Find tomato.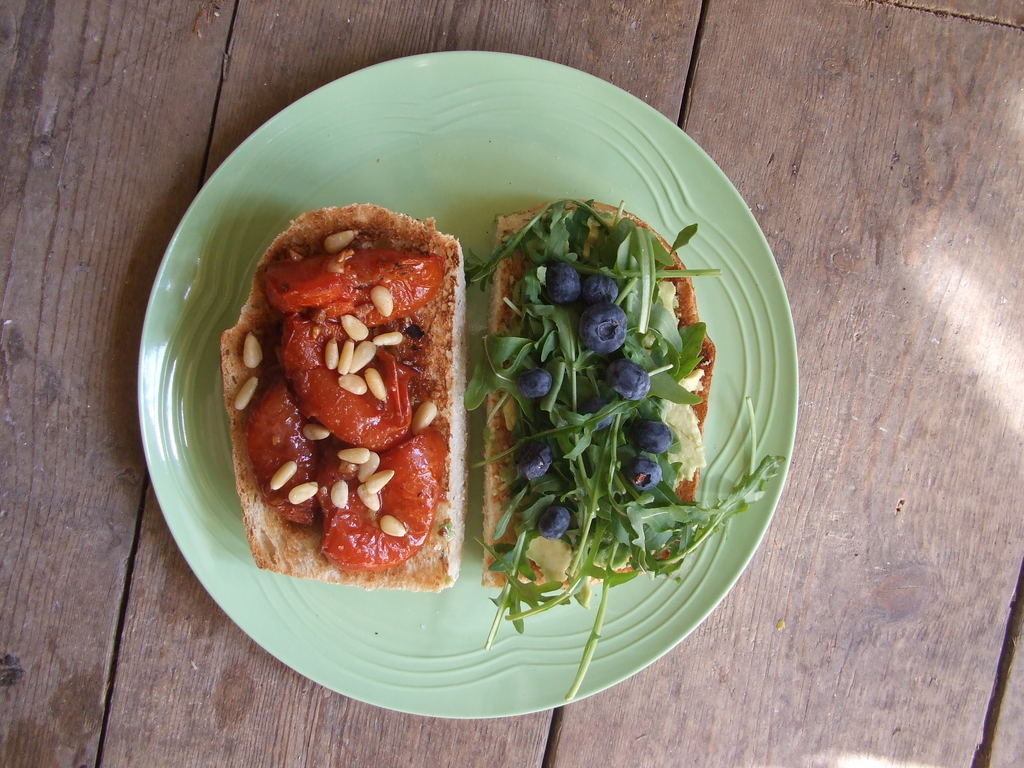
bbox=(281, 317, 416, 454).
